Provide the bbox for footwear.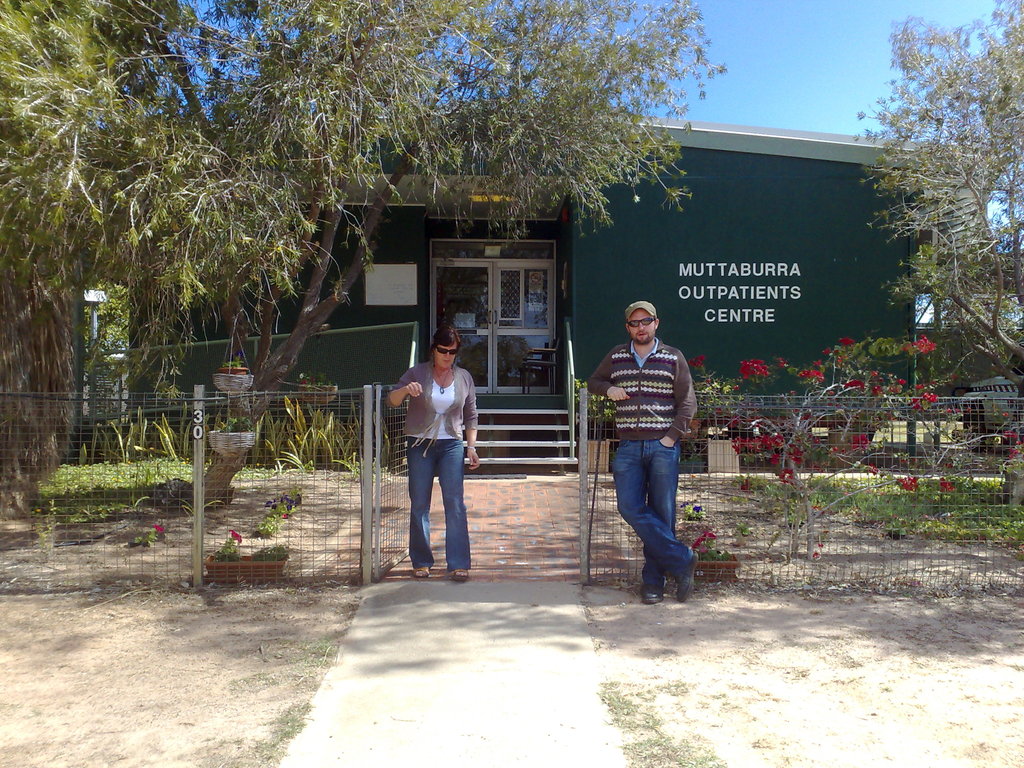
rect(445, 566, 472, 584).
